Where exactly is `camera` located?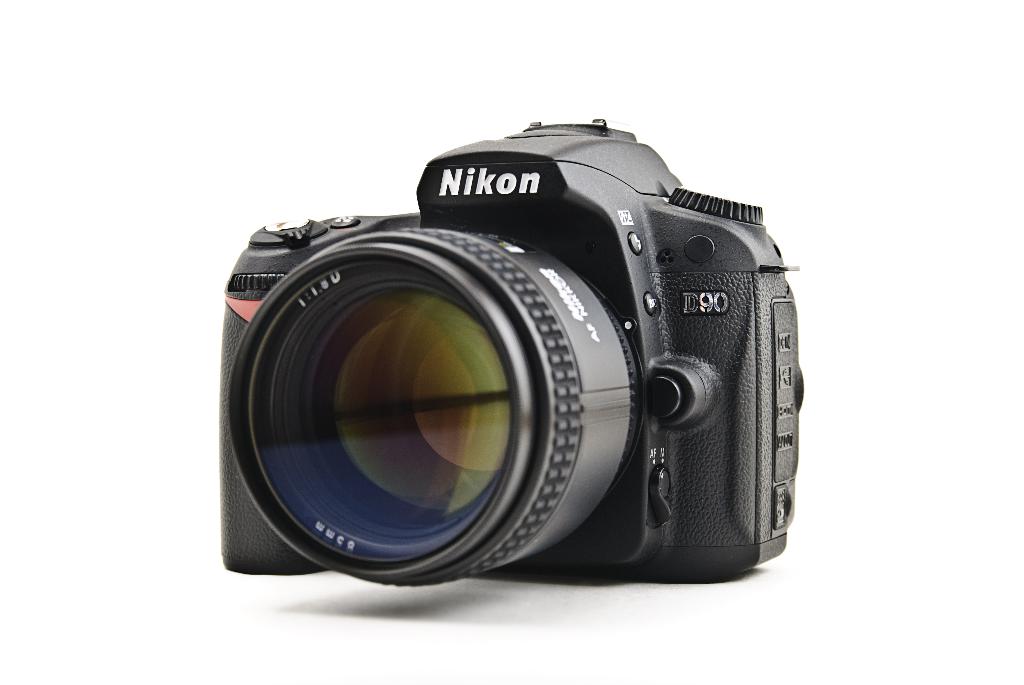
Its bounding box is region(186, 102, 824, 592).
